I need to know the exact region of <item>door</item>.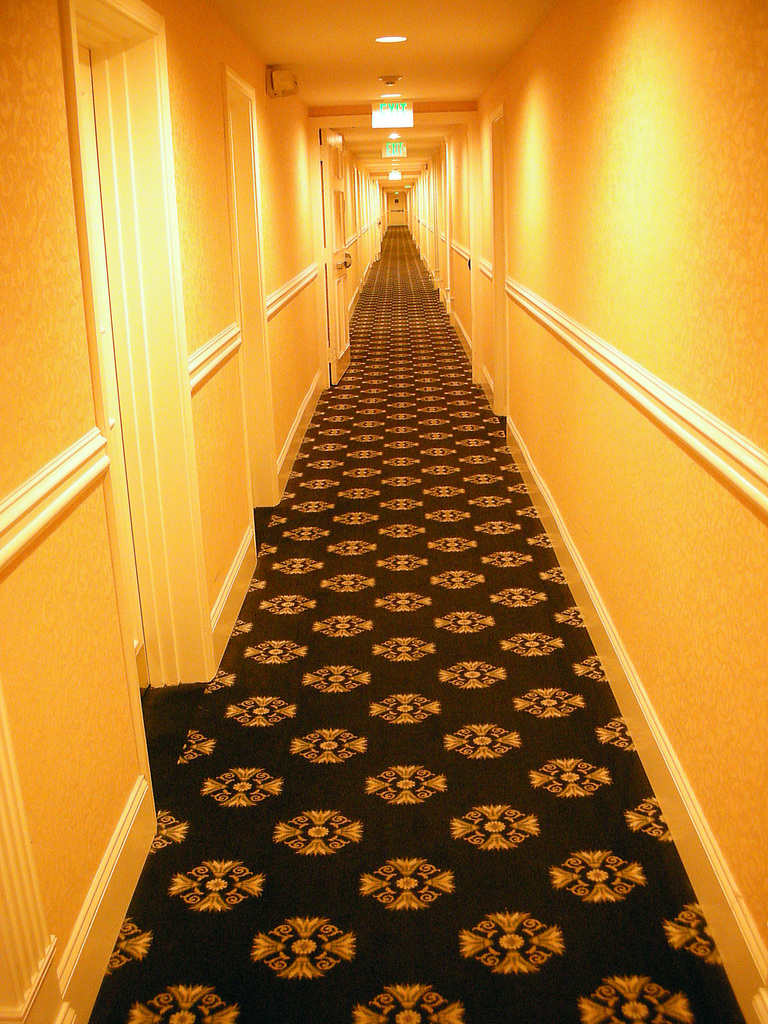
Region: 72/42/157/688.
